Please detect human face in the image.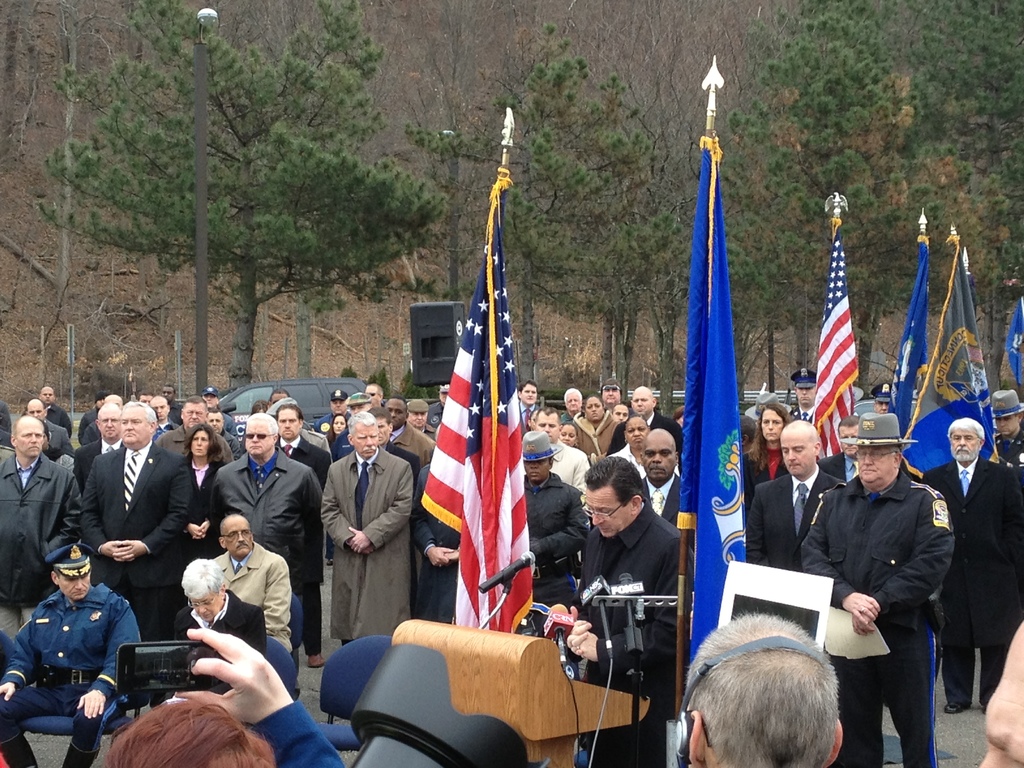
<bbox>979, 622, 1023, 767</bbox>.
